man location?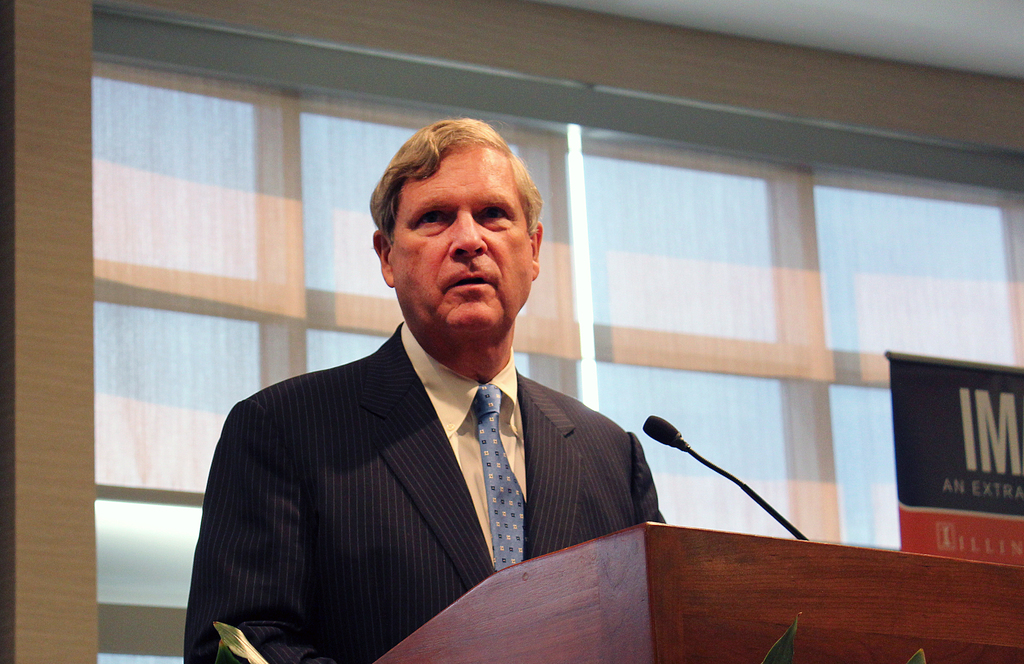
[182, 116, 666, 663]
